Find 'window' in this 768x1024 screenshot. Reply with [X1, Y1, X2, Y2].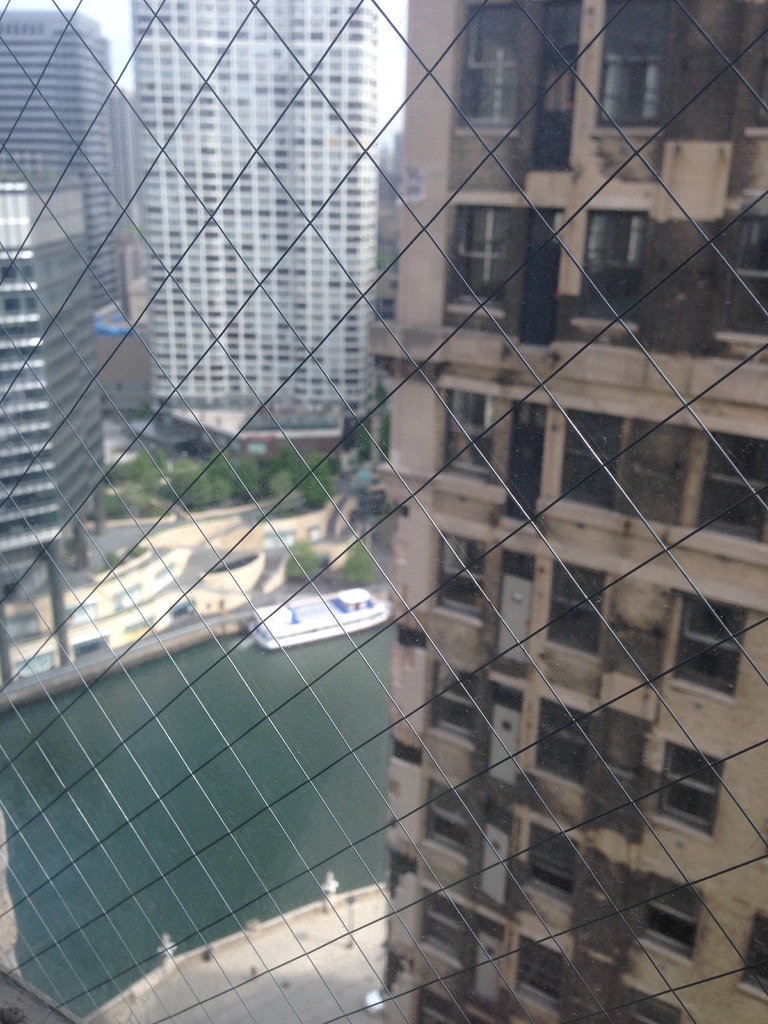
[415, 889, 476, 964].
